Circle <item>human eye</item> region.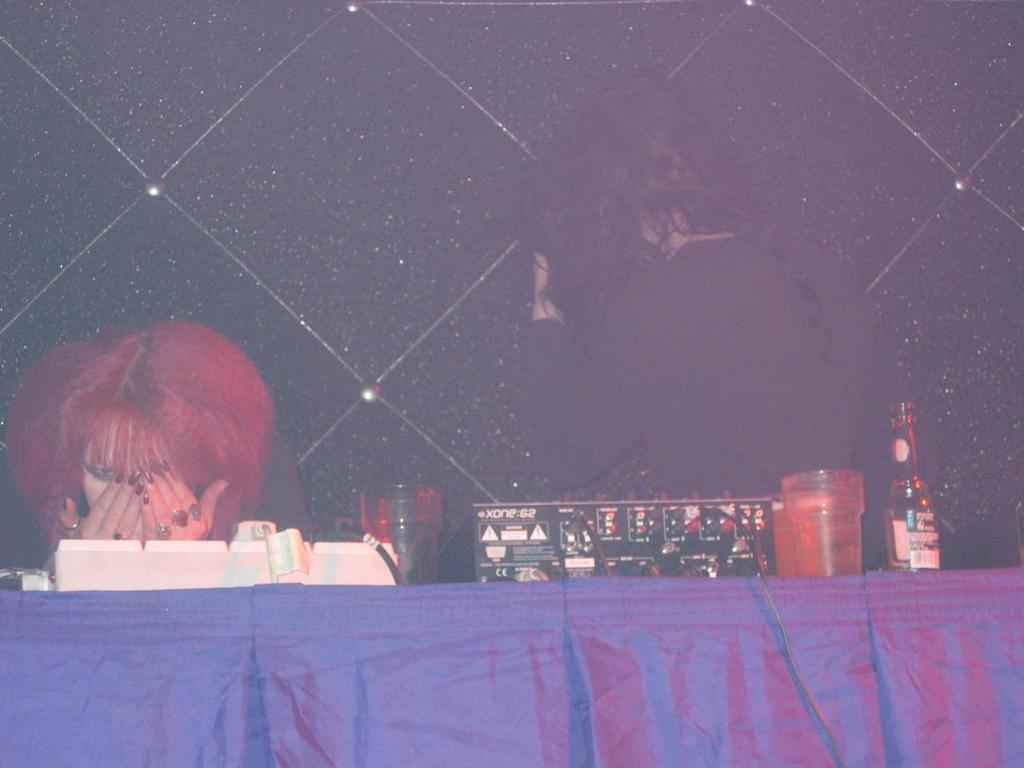
Region: bbox=[87, 466, 117, 480].
